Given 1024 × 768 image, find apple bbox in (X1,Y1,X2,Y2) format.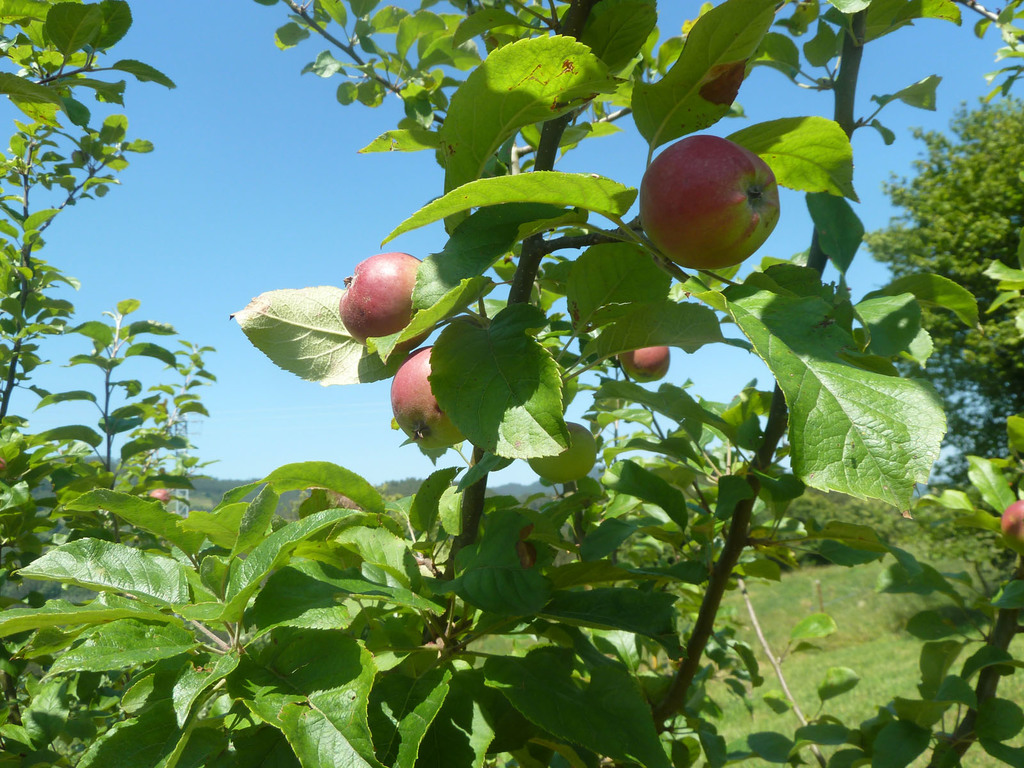
(147,487,175,506).
